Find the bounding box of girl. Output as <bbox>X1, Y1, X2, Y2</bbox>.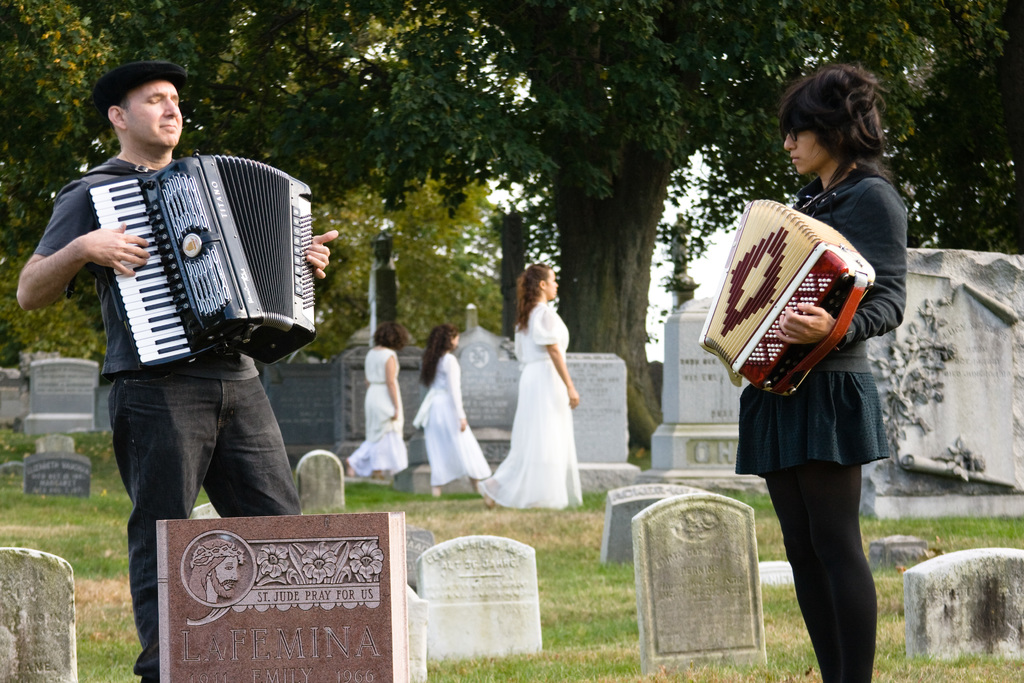
<bbox>732, 64, 910, 682</bbox>.
